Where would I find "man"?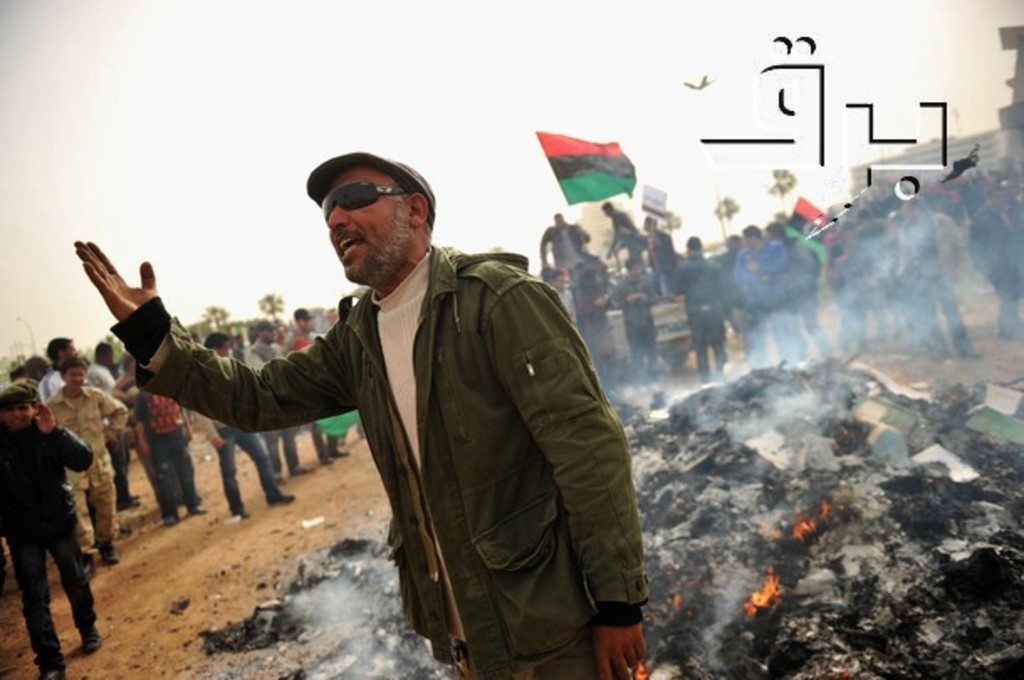
At 972, 190, 1021, 339.
